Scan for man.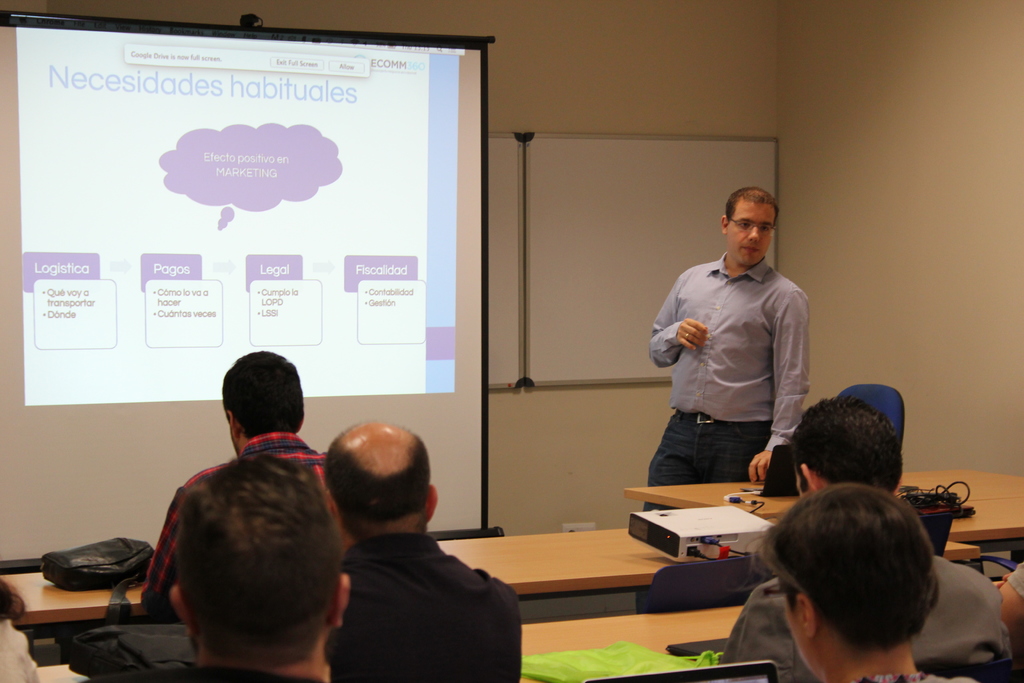
Scan result: <bbox>285, 422, 530, 677</bbox>.
